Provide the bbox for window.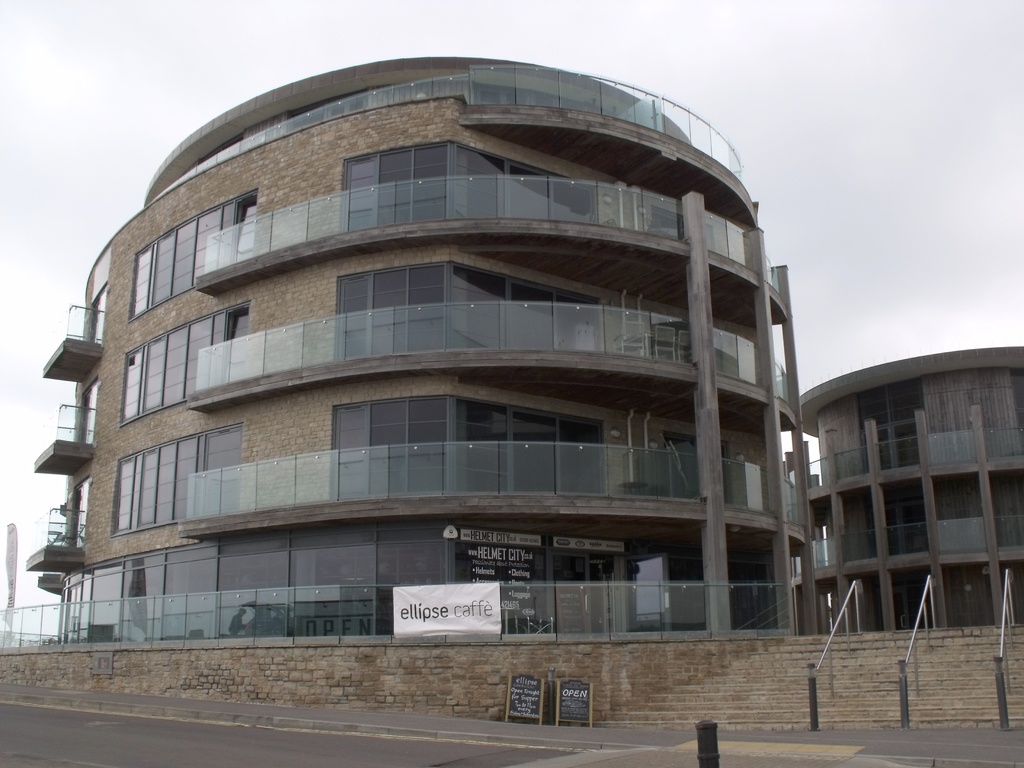
bbox=(81, 376, 95, 444).
